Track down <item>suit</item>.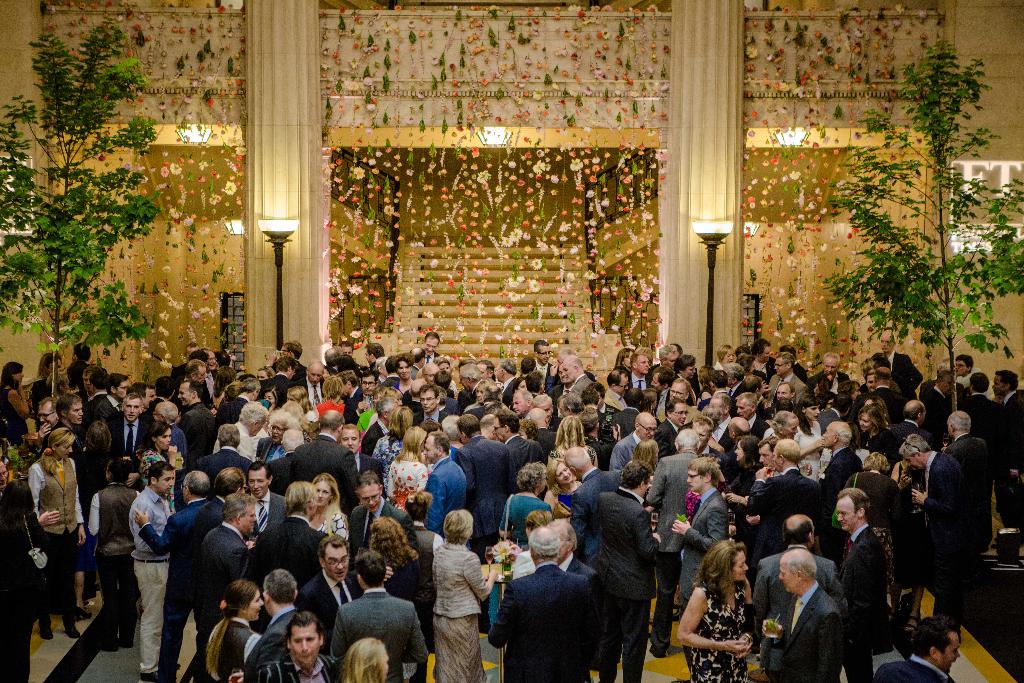
Tracked to (840, 525, 900, 681).
